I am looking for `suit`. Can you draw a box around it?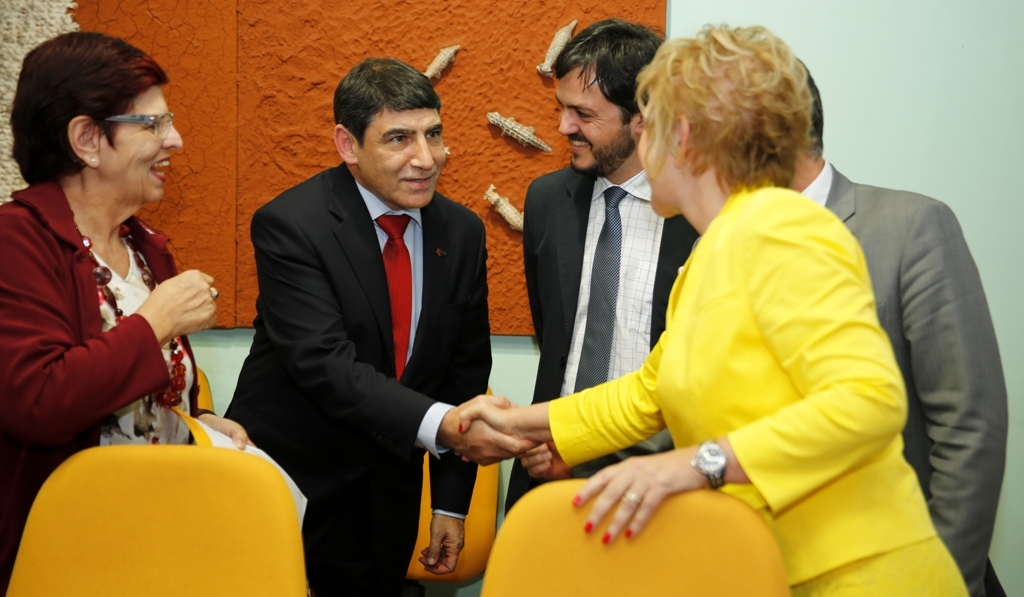
Sure, the bounding box is <box>281,109,530,581</box>.
